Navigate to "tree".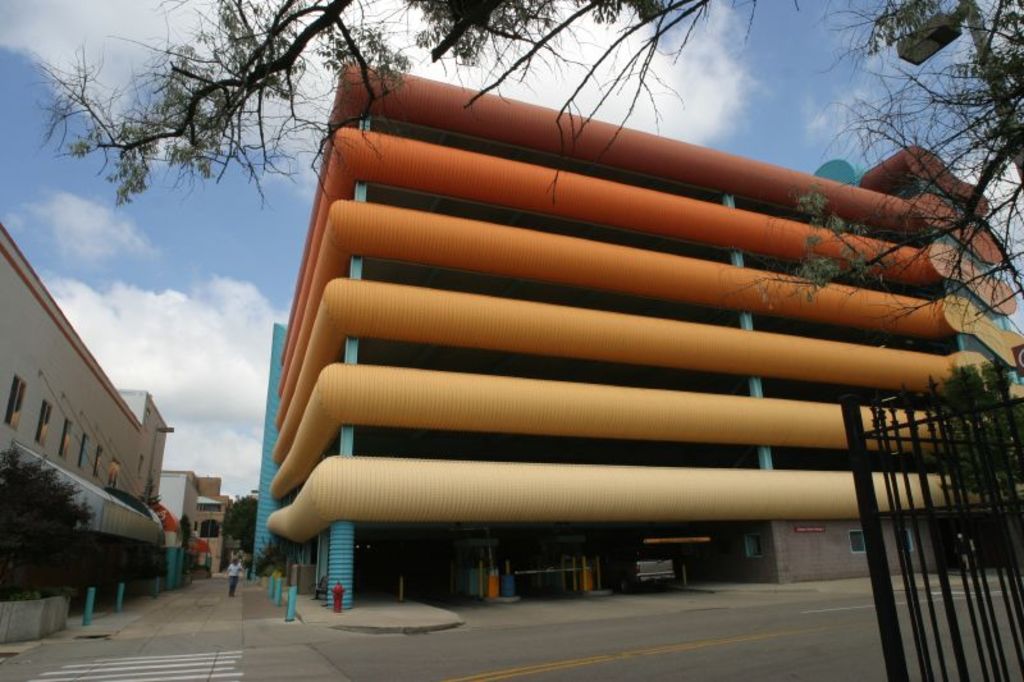
Navigation target: 41 0 714 205.
